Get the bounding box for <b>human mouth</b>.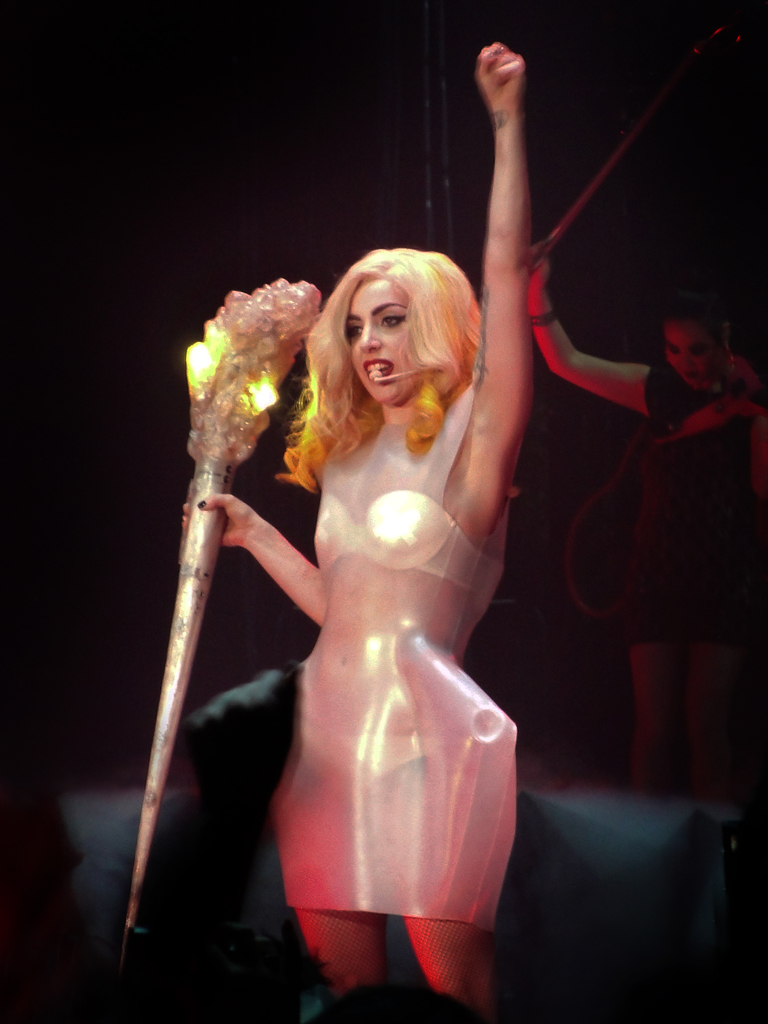
detection(368, 361, 392, 385).
